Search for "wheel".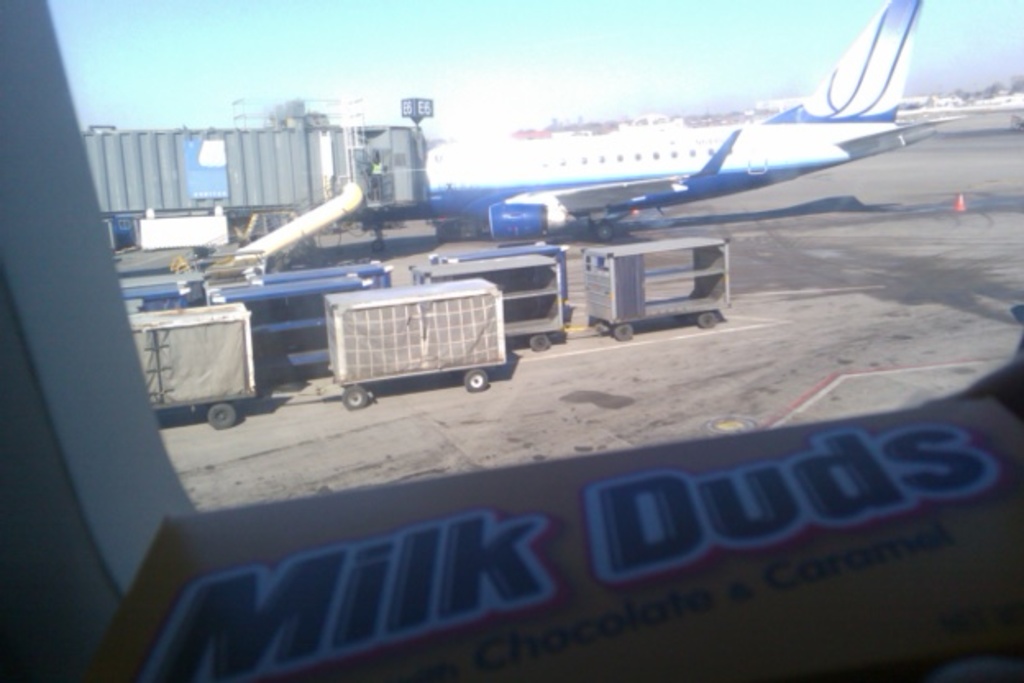
Found at (x1=208, y1=399, x2=236, y2=432).
